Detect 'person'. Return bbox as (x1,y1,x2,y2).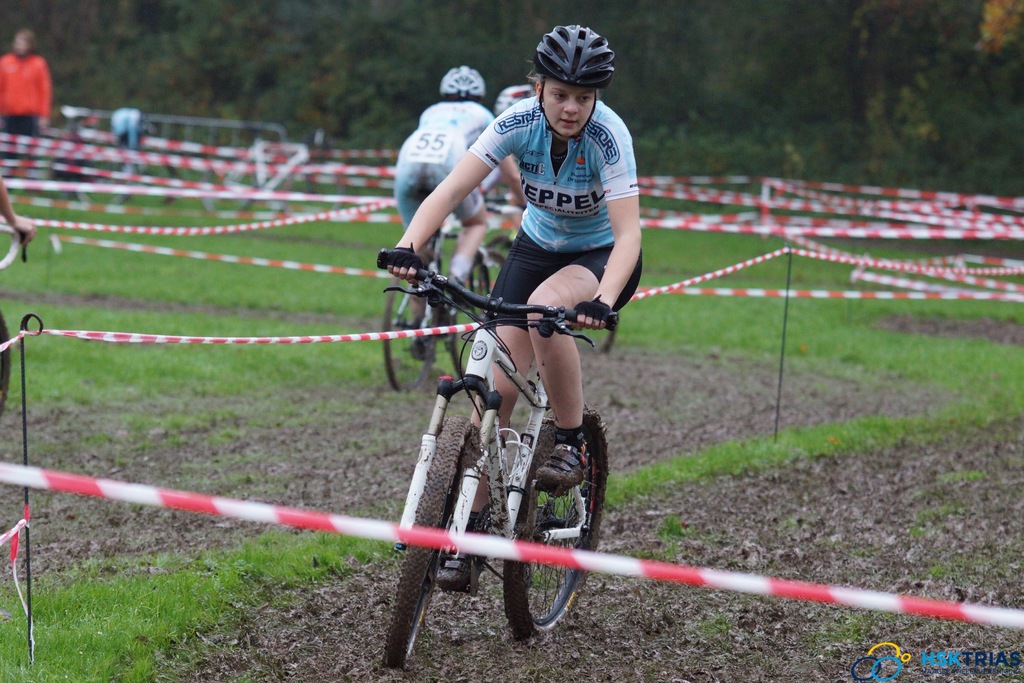
(391,63,529,364).
